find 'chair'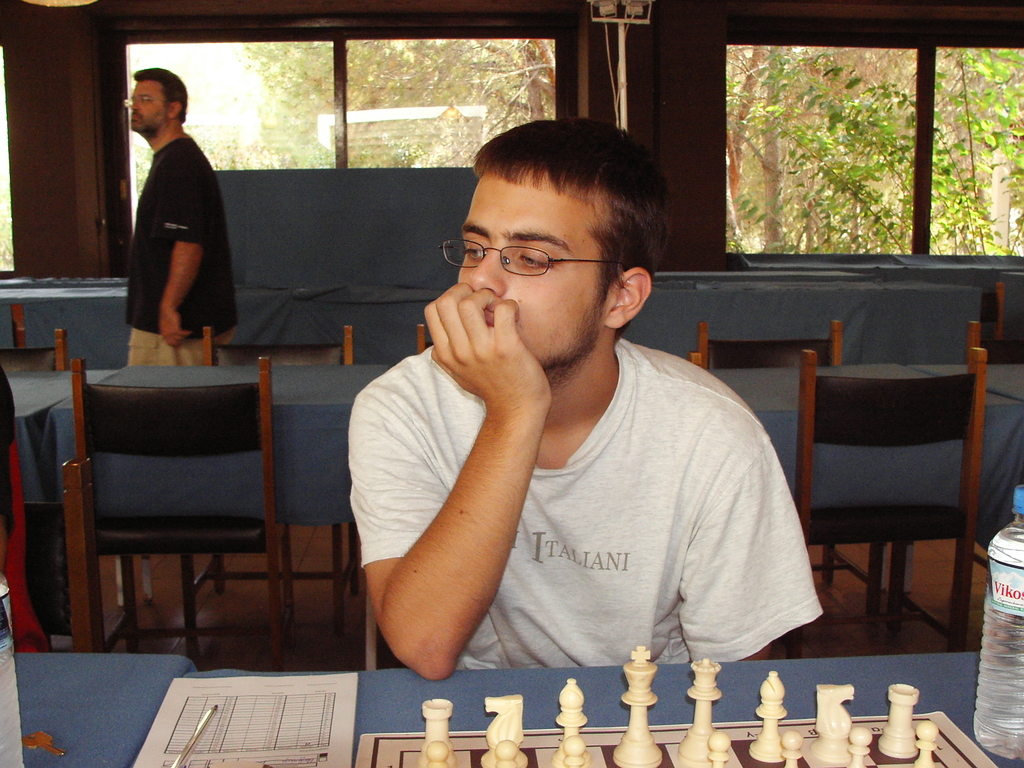
[58, 326, 70, 371]
